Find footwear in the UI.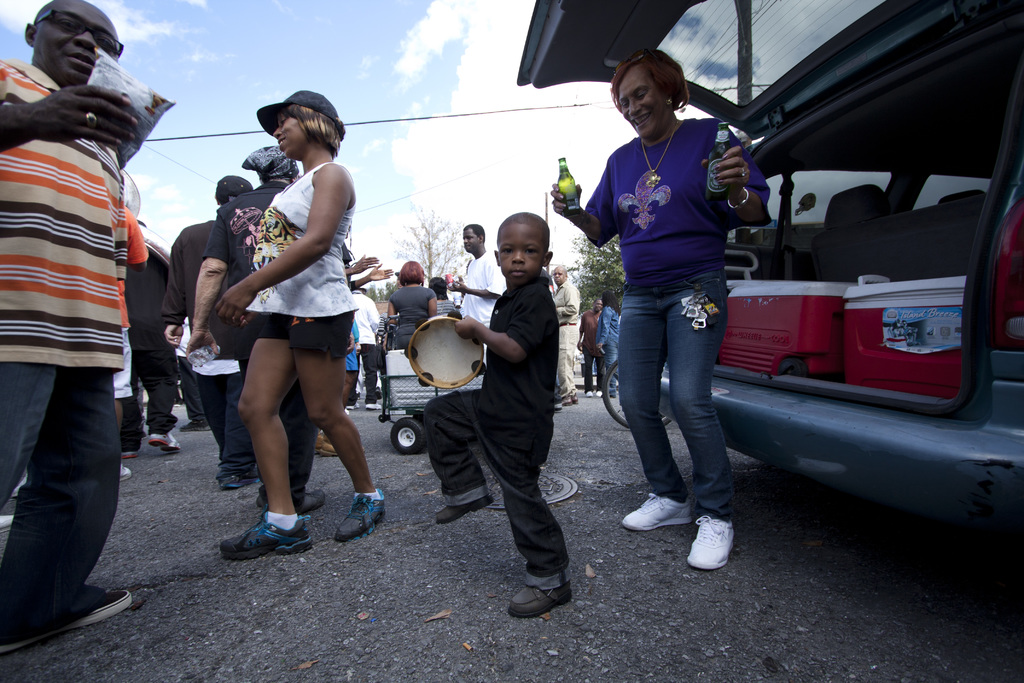
UI element at rect(689, 514, 734, 567).
